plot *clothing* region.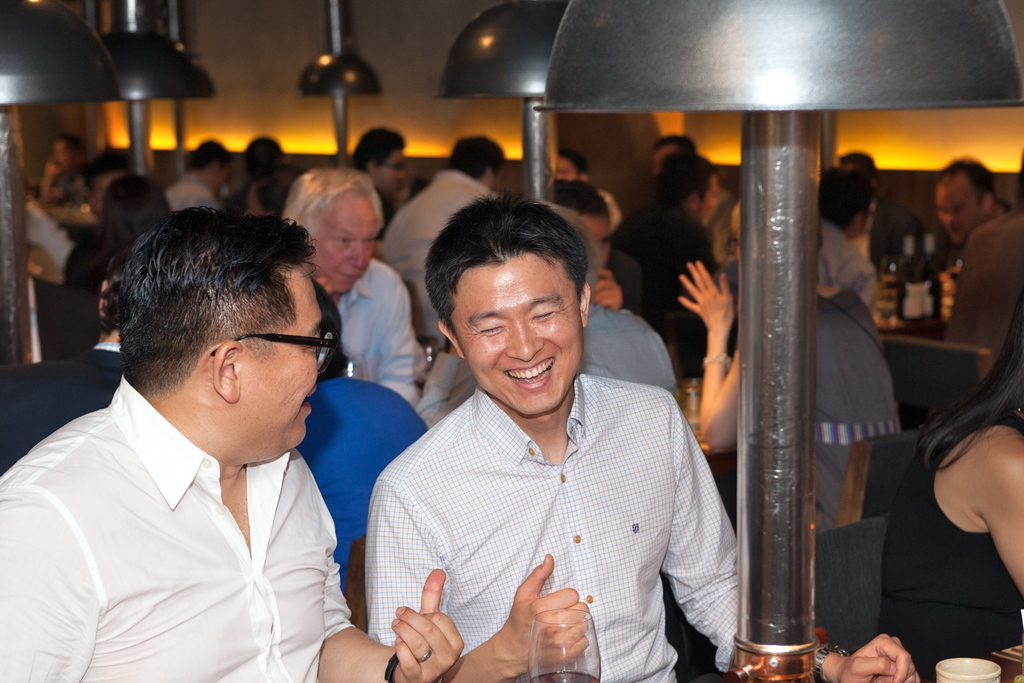
Plotted at 872,210,961,343.
